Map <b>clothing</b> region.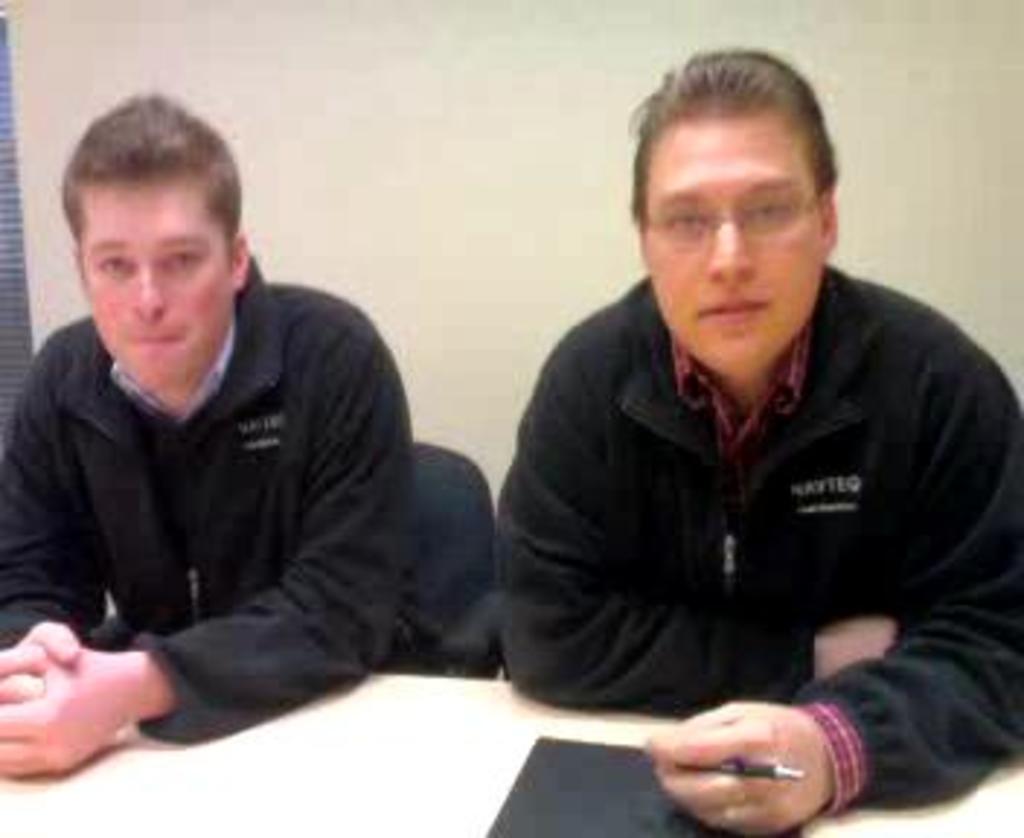
Mapped to (503, 259, 1021, 797).
